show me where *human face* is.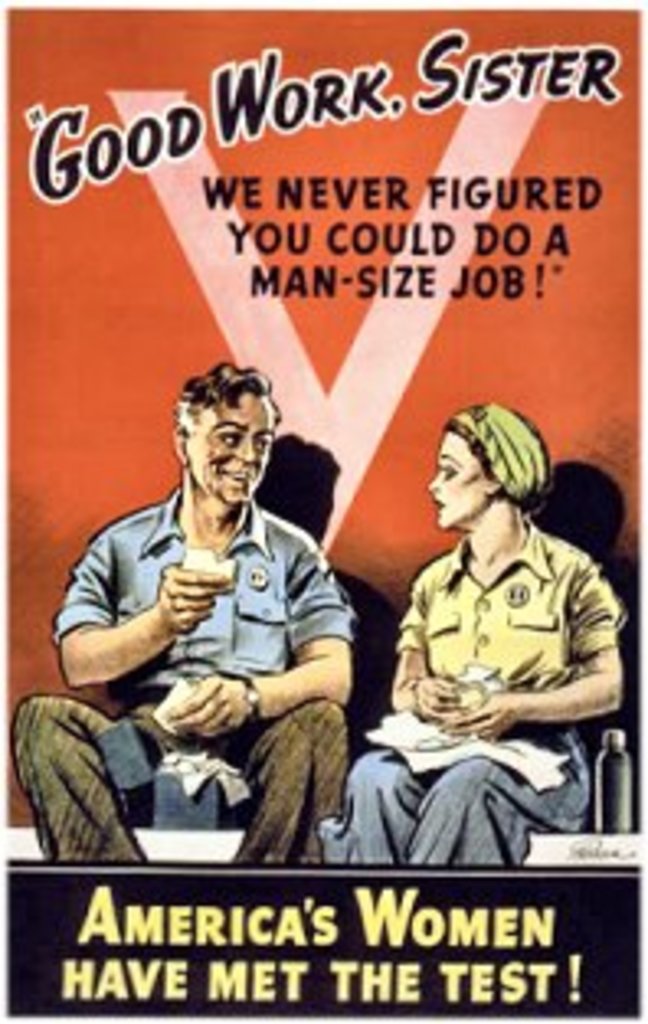
*human face* is at (left=190, top=396, right=272, bottom=504).
